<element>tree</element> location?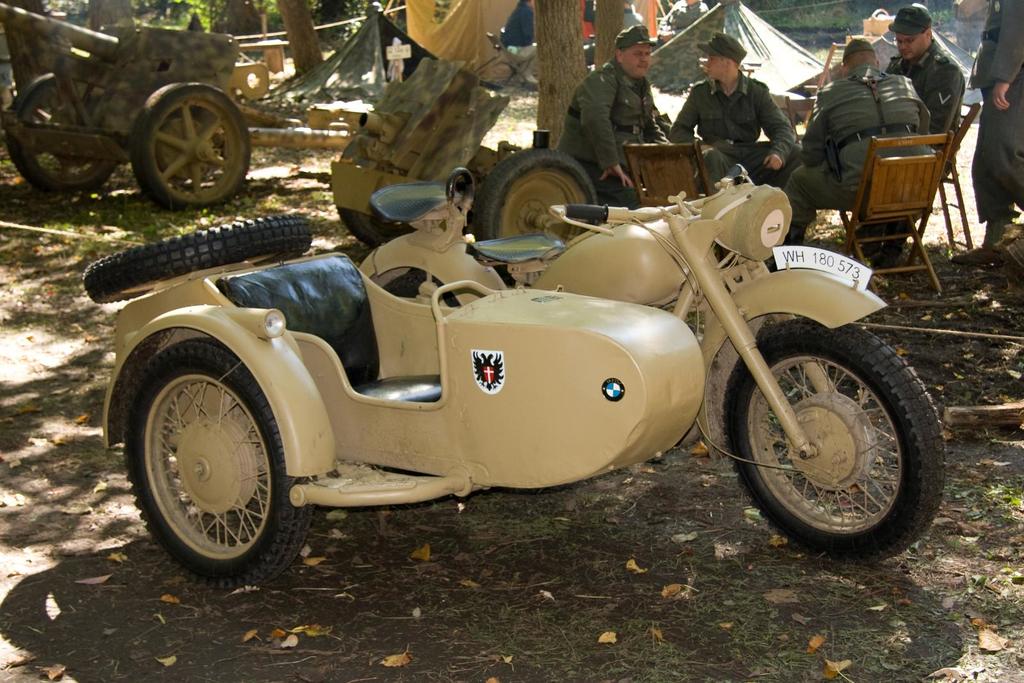
594/0/627/68
